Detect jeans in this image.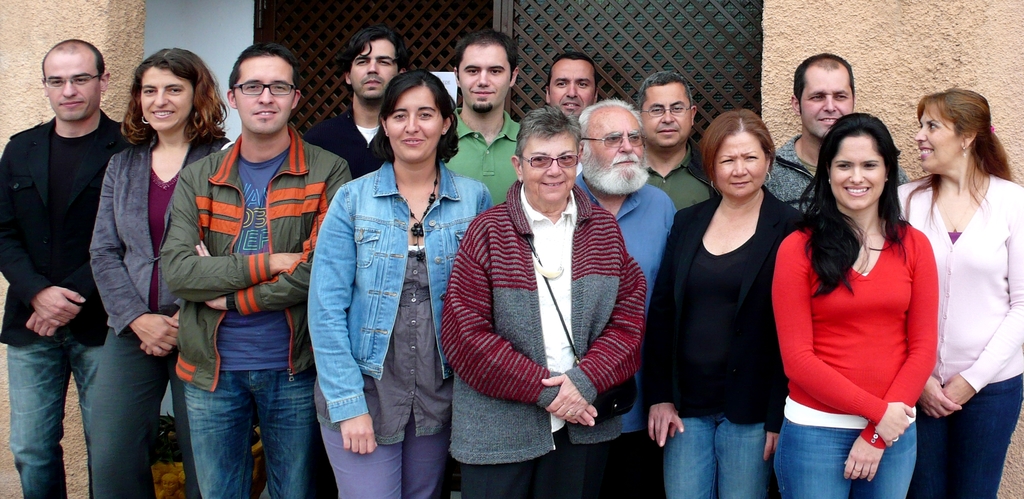
Detection: <region>661, 418, 766, 498</region>.
